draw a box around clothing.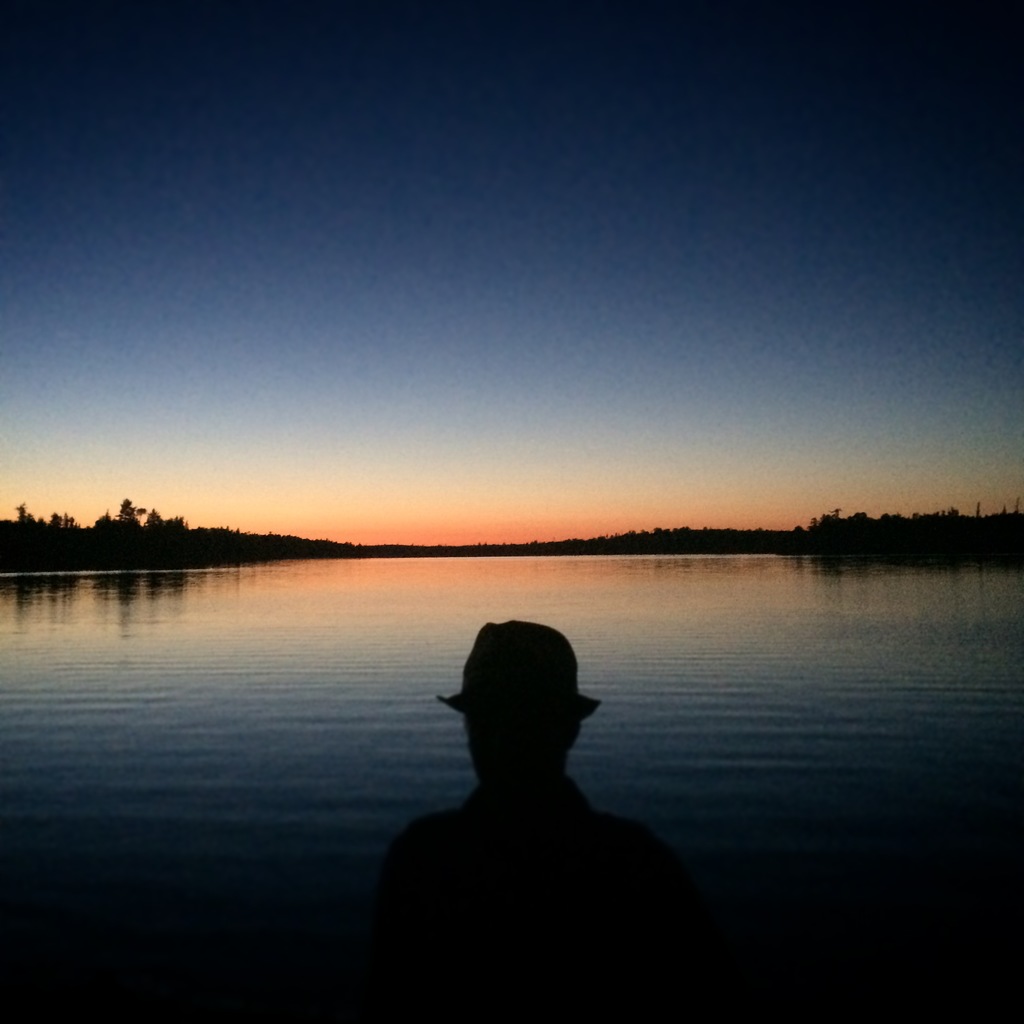
433:616:601:714.
